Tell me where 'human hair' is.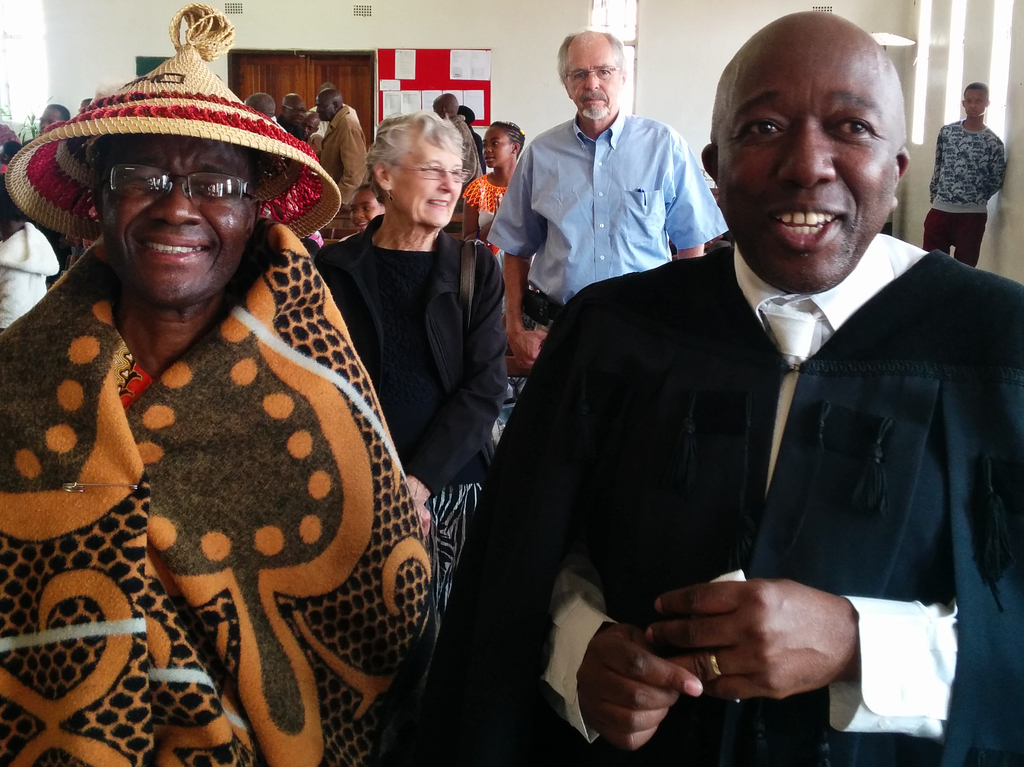
'human hair' is at [961, 79, 990, 95].
